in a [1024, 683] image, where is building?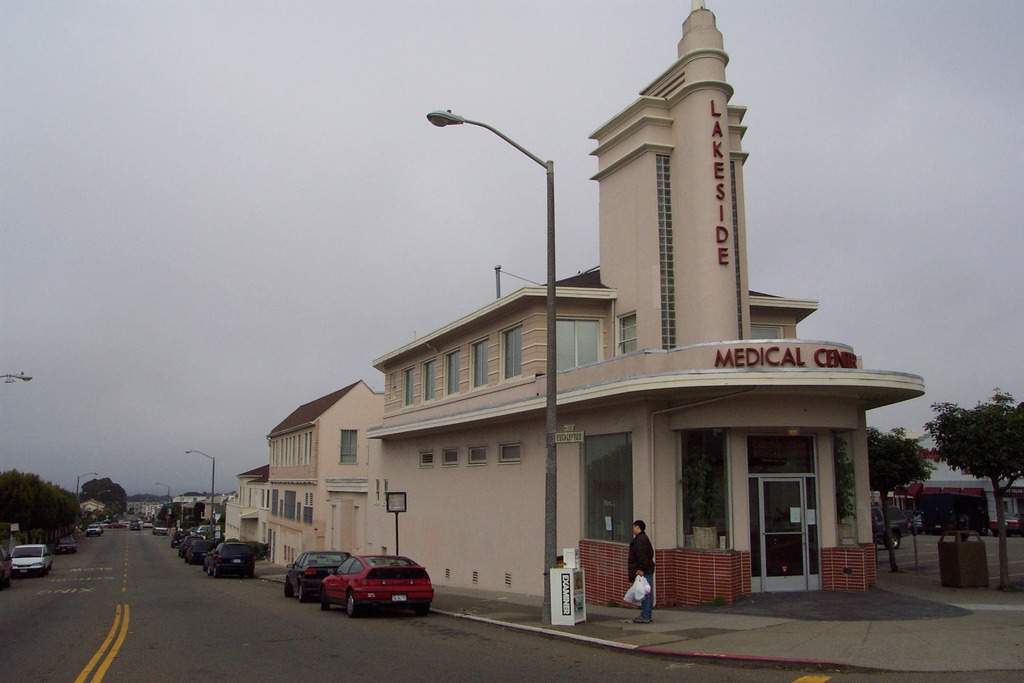
box=[221, 497, 239, 540].
